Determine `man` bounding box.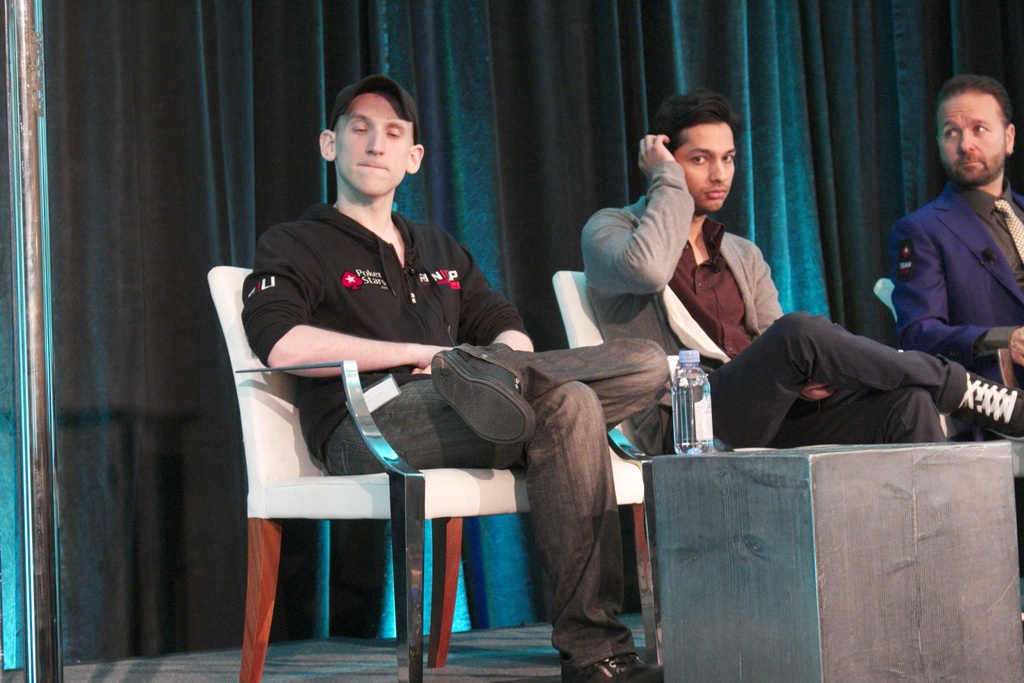
Determined: [x1=579, y1=88, x2=1023, y2=446].
